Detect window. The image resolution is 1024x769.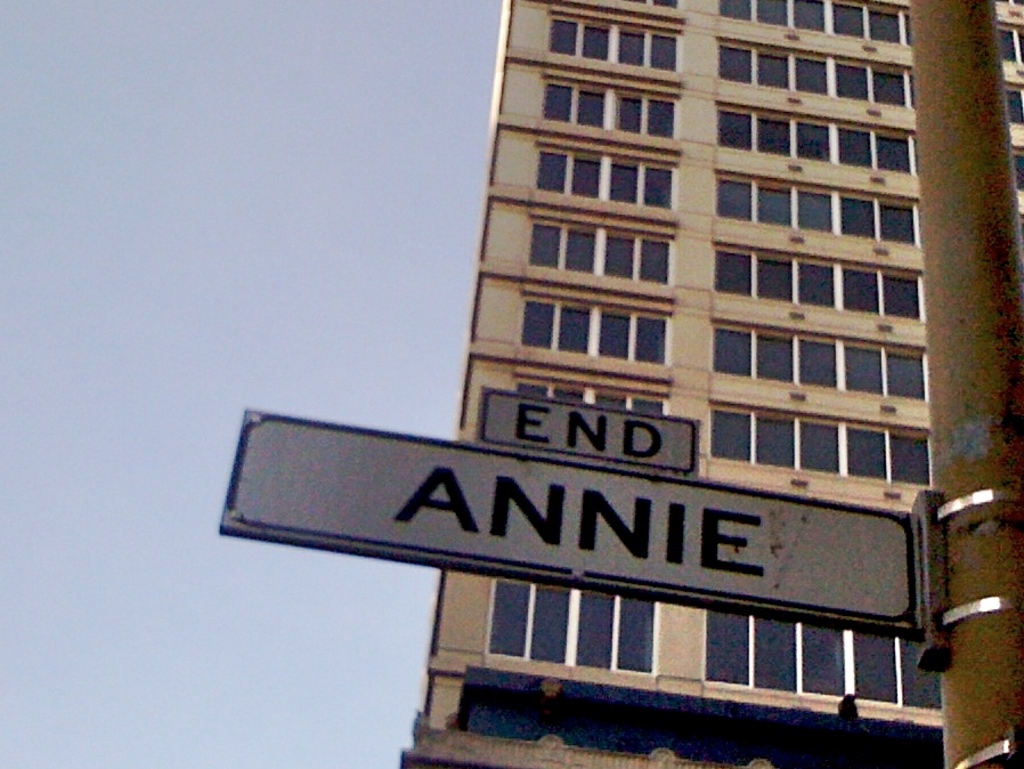
842,197,872,234.
